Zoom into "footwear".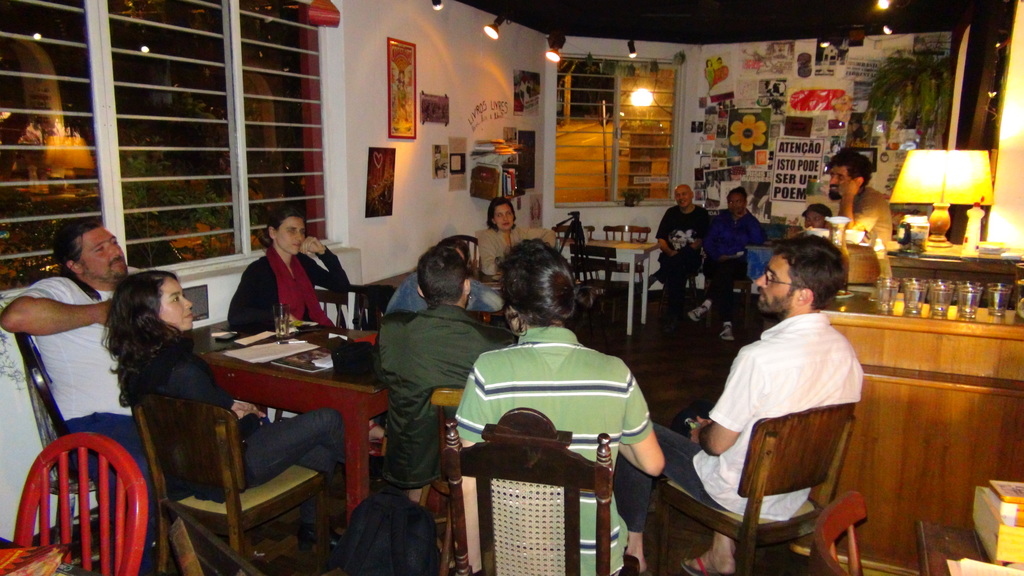
Zoom target: [369, 422, 384, 457].
